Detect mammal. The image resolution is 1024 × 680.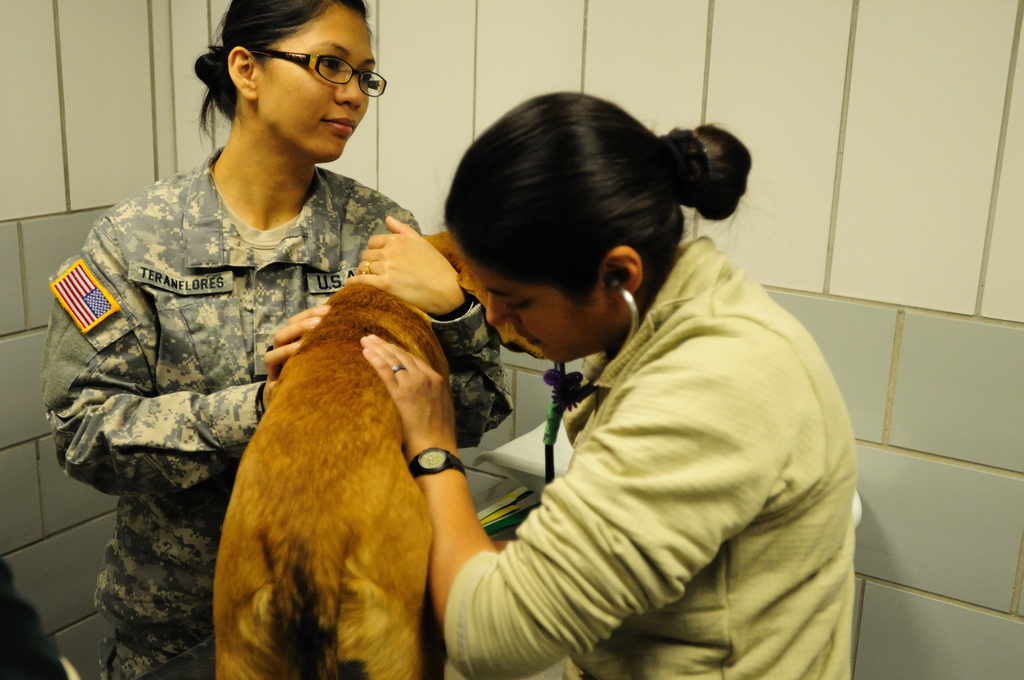
BBox(38, 0, 514, 679).
